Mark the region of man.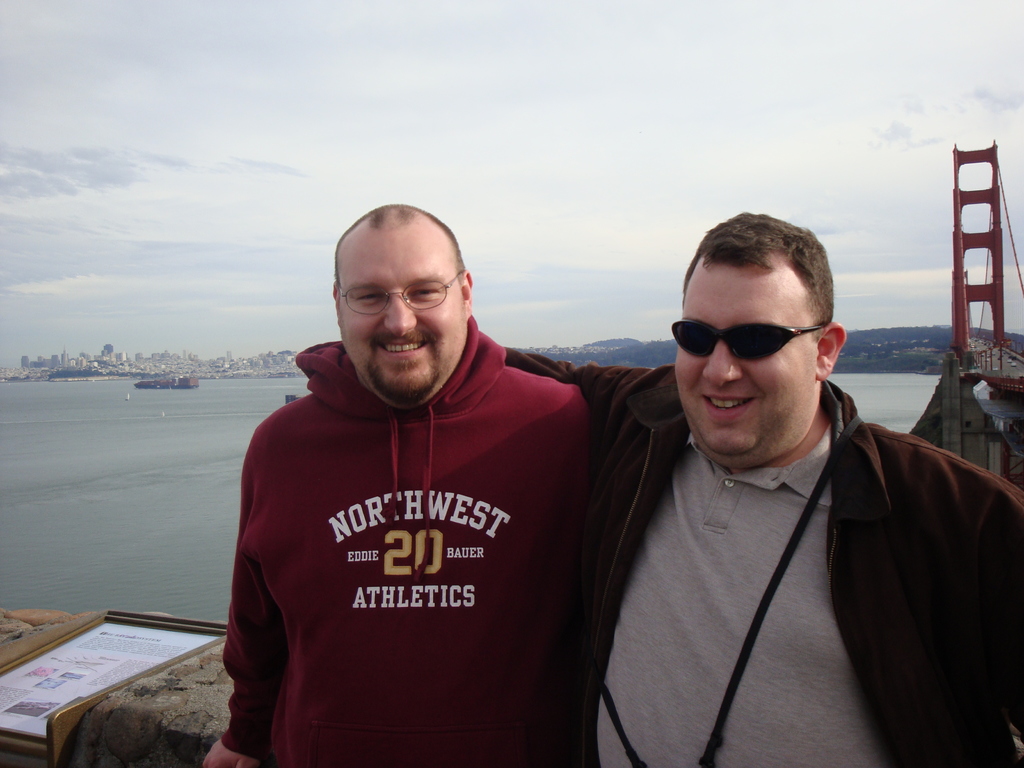
Region: detection(497, 209, 1020, 767).
